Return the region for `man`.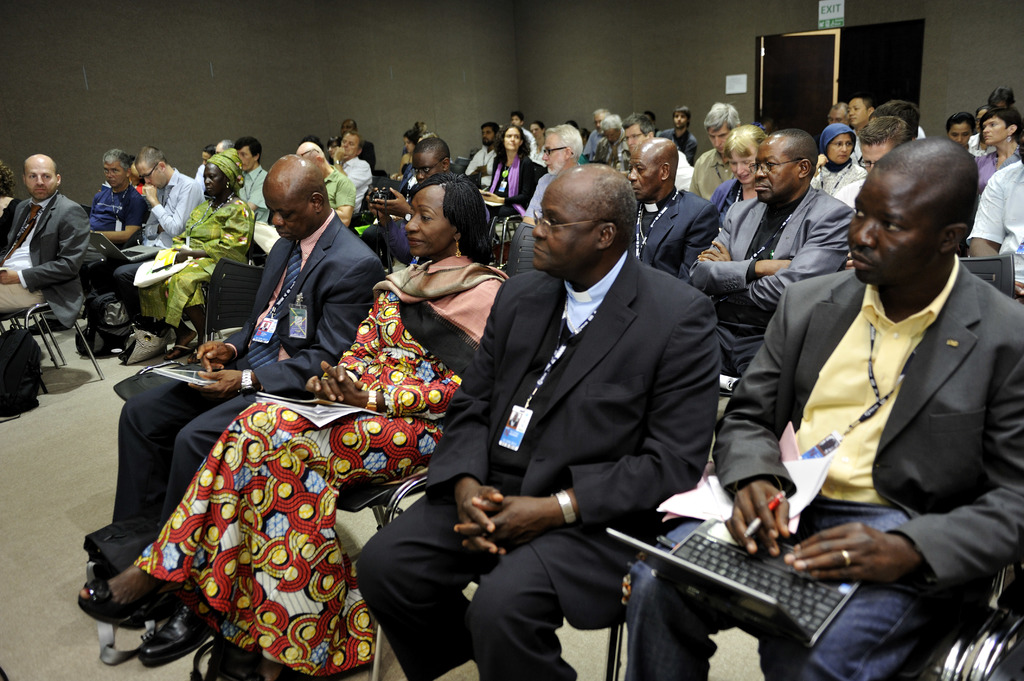
465, 123, 497, 175.
